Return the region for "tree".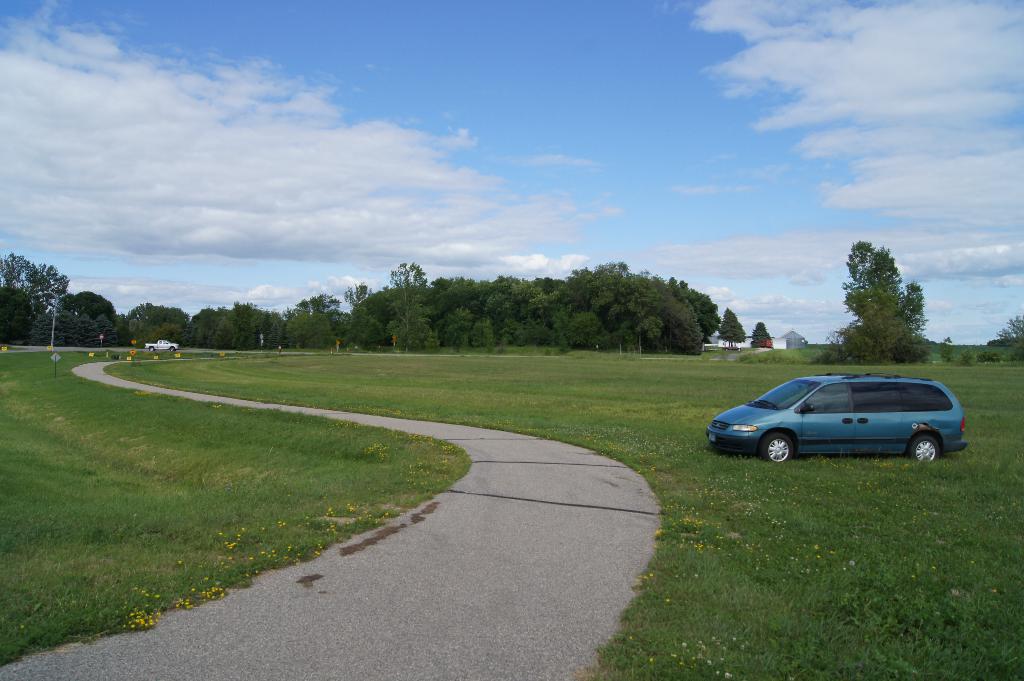
712, 308, 755, 352.
